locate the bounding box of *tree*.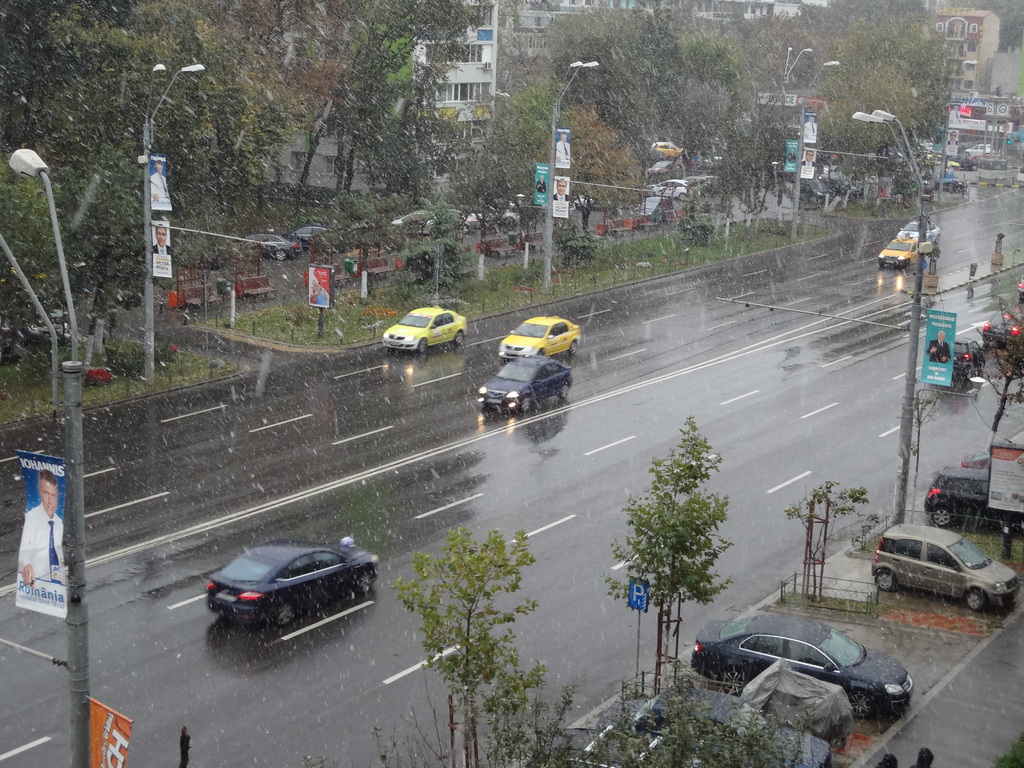
Bounding box: select_region(816, 21, 968, 201).
